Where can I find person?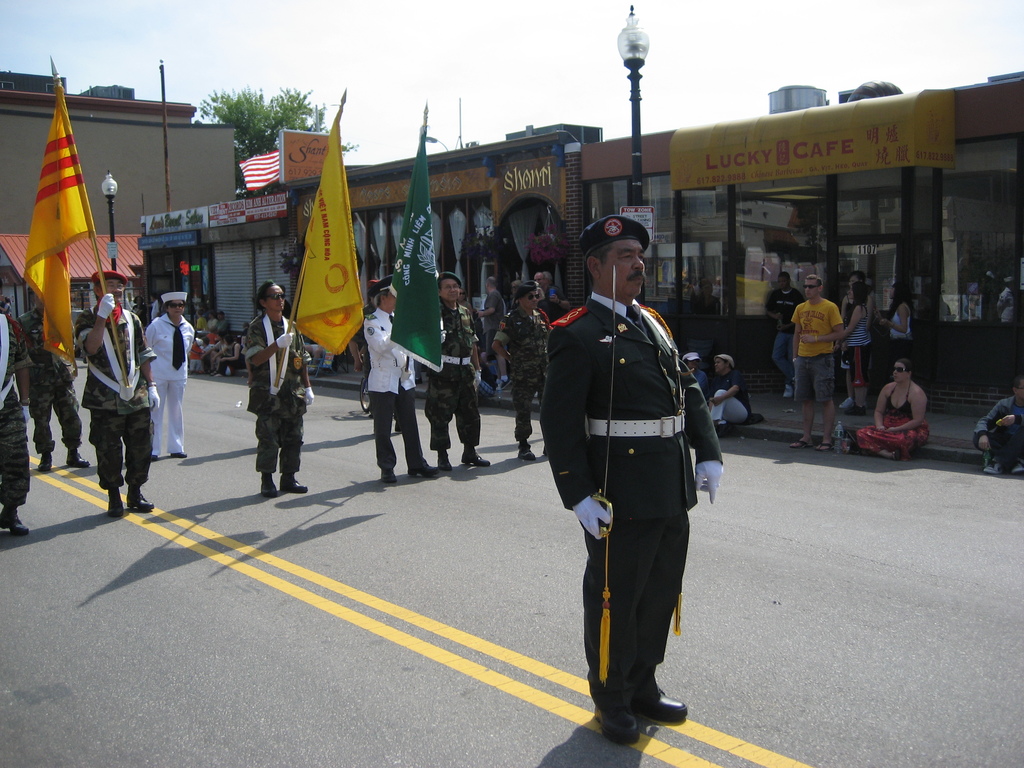
You can find it at 0,291,29,532.
